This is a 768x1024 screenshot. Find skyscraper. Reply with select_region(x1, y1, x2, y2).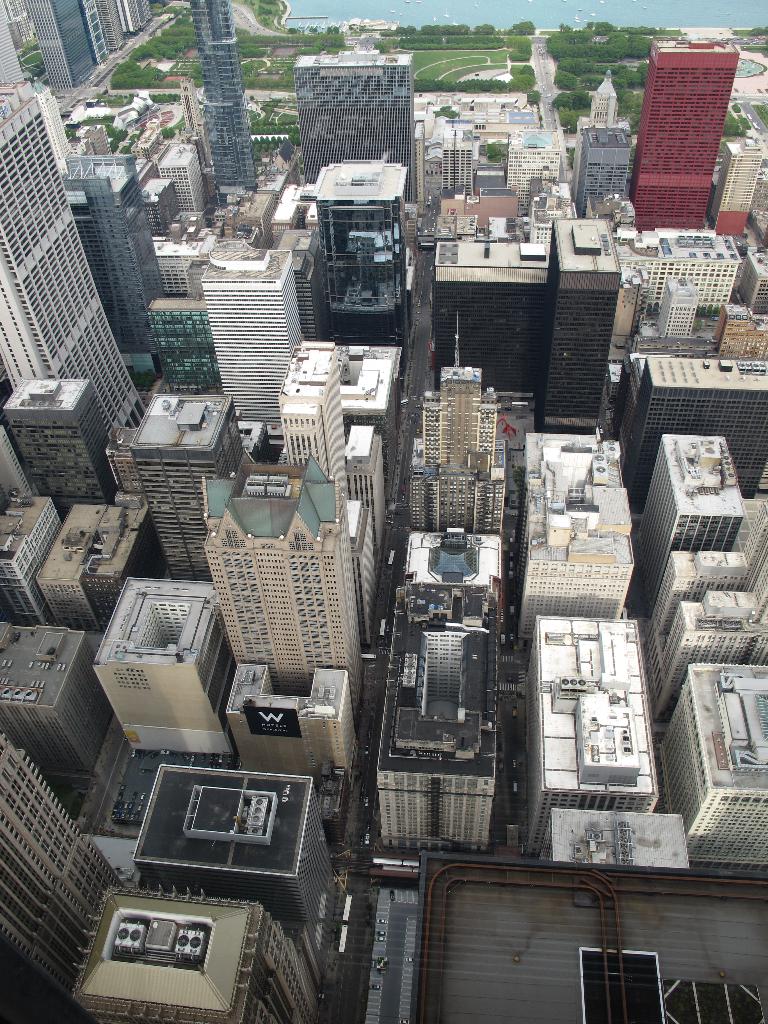
select_region(436, 216, 625, 435).
